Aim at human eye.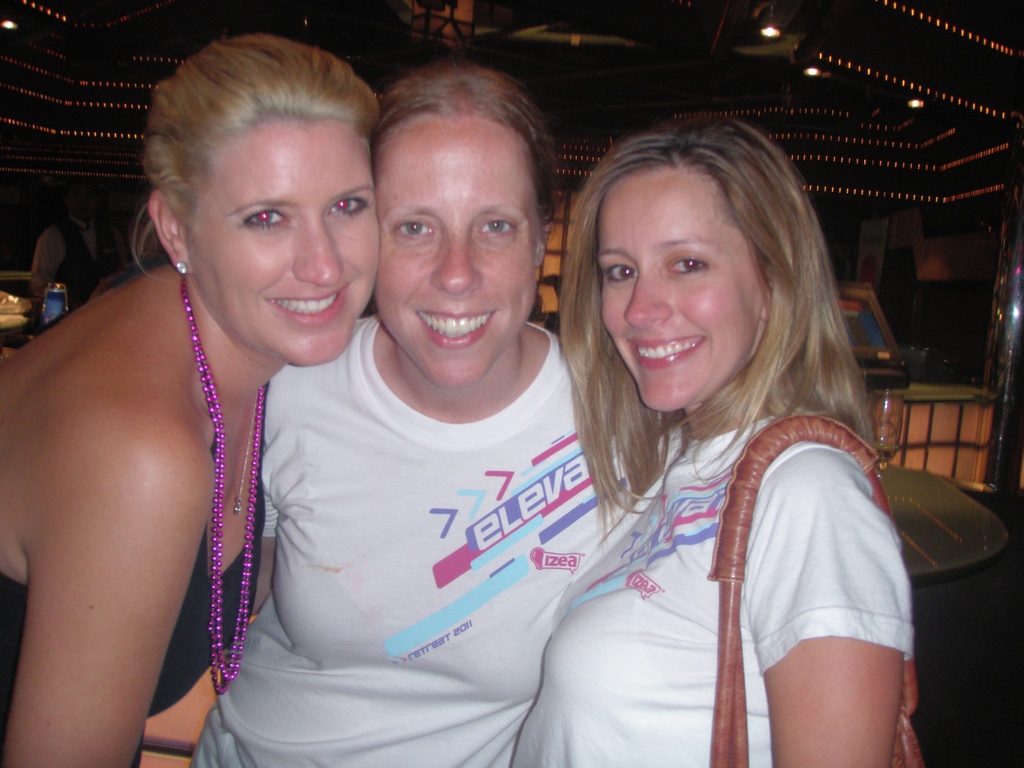
Aimed at locate(662, 249, 713, 277).
